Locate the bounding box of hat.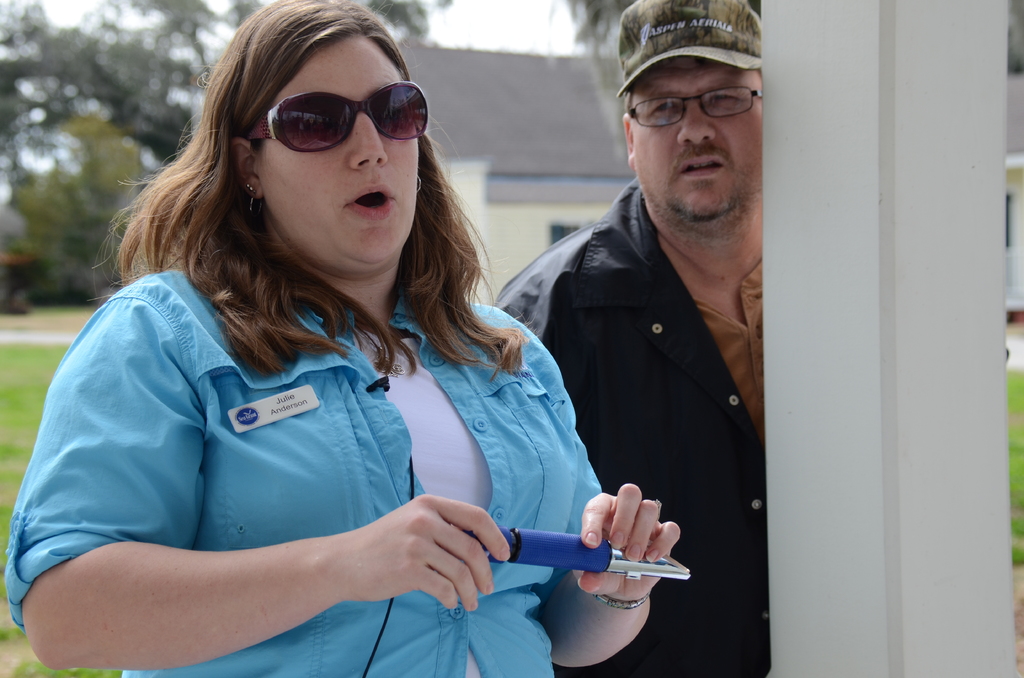
Bounding box: locate(615, 0, 757, 101).
